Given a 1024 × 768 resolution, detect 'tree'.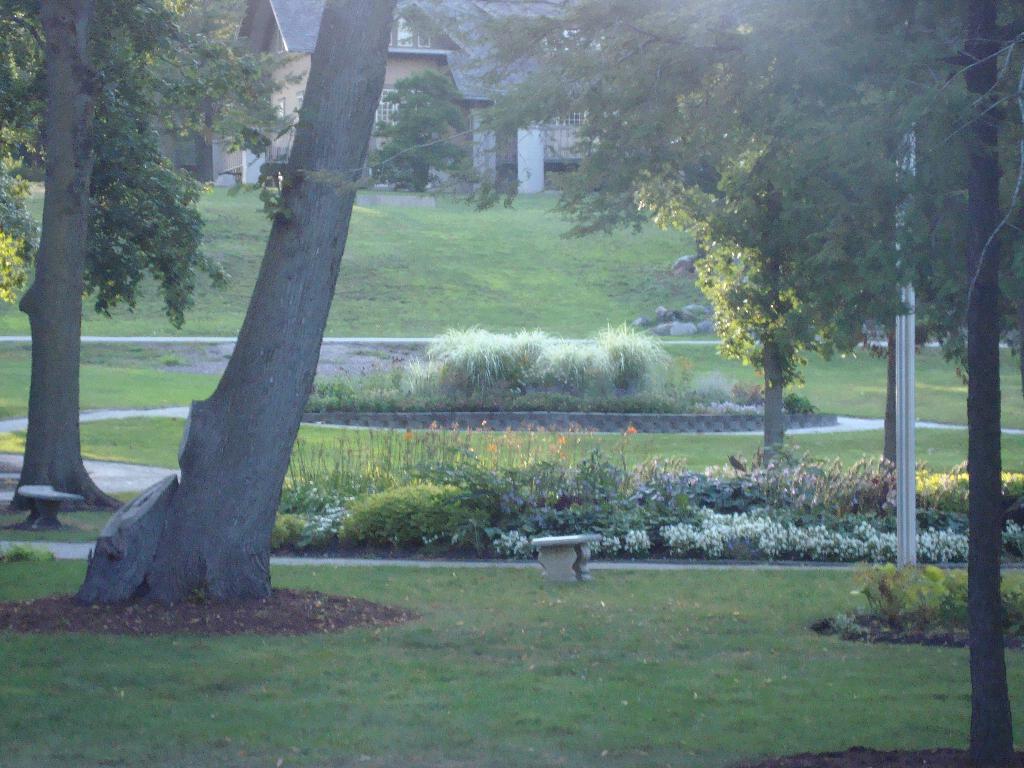
pyautogui.locateOnScreen(83, 0, 432, 625).
